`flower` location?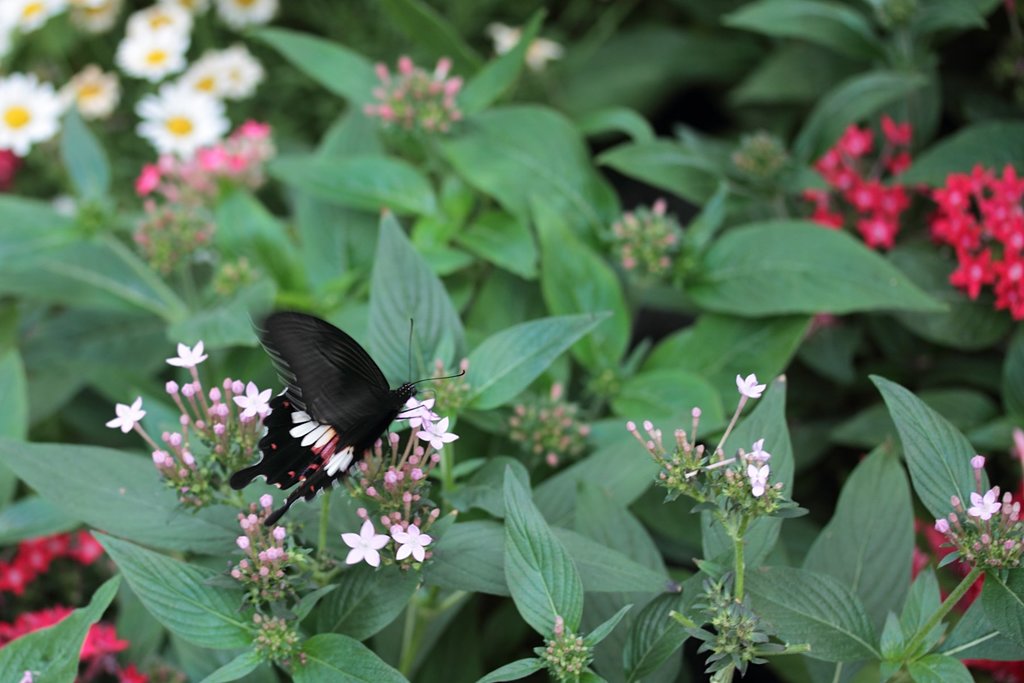
bbox(104, 394, 145, 436)
